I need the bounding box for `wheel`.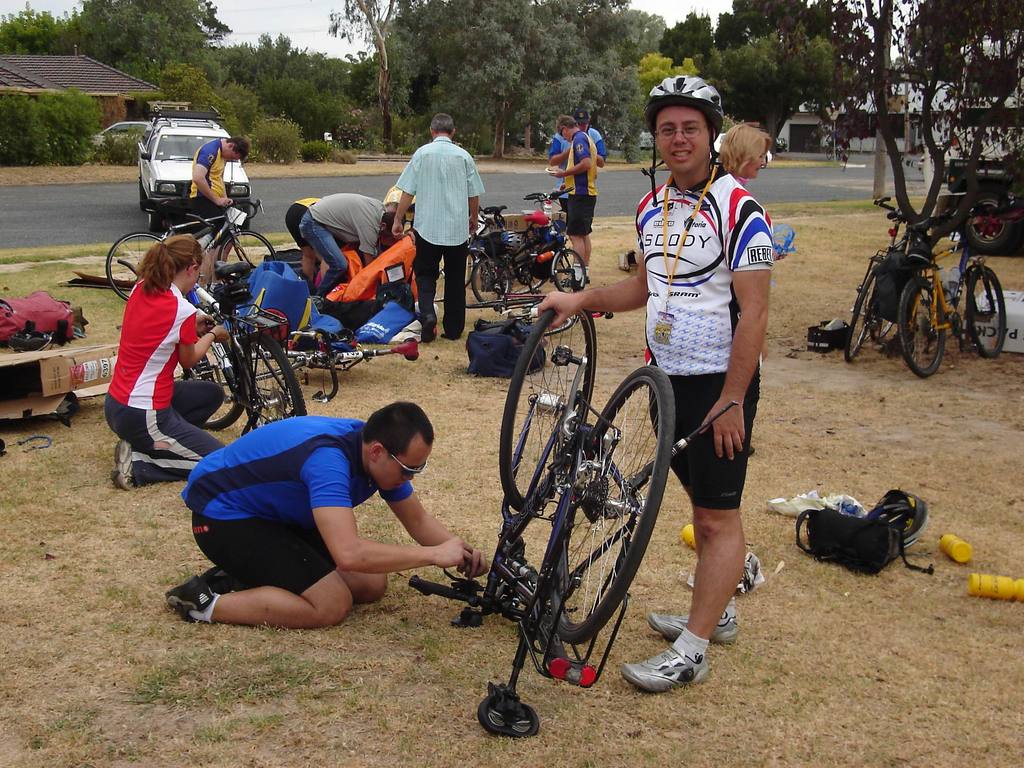
Here it is: Rect(967, 268, 1014, 356).
